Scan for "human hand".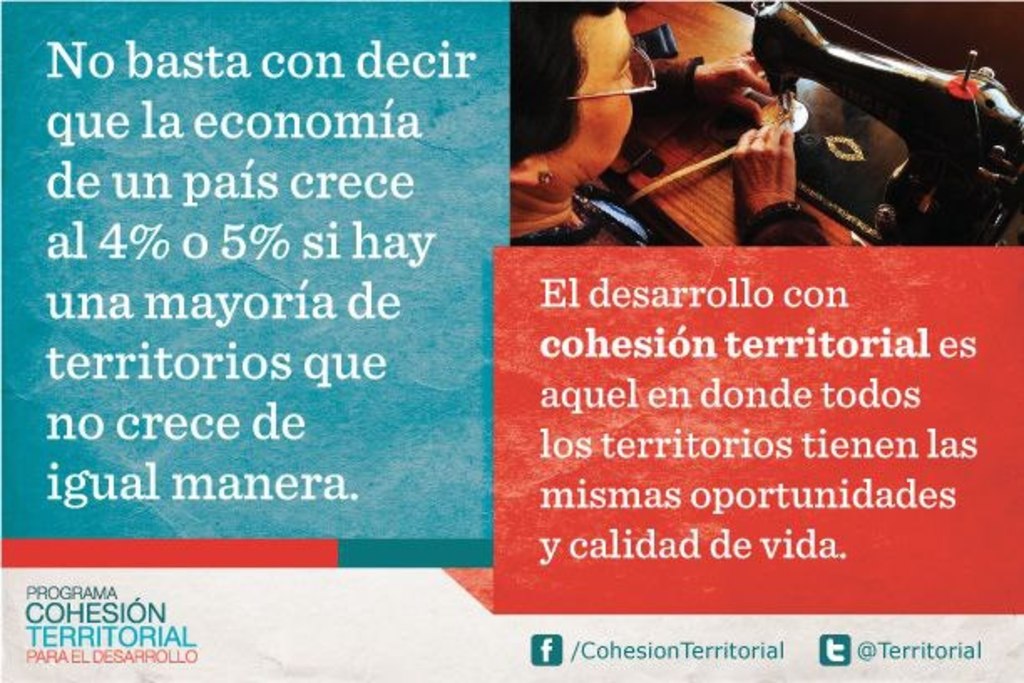
Scan result: select_region(741, 94, 813, 182).
